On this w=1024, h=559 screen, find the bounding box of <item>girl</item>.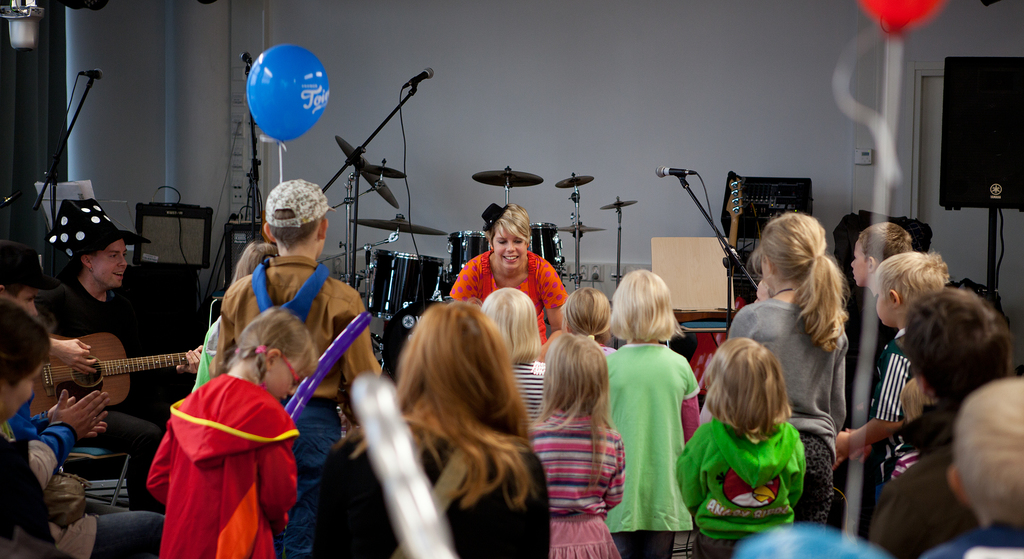
Bounding box: [x1=678, y1=338, x2=806, y2=558].
